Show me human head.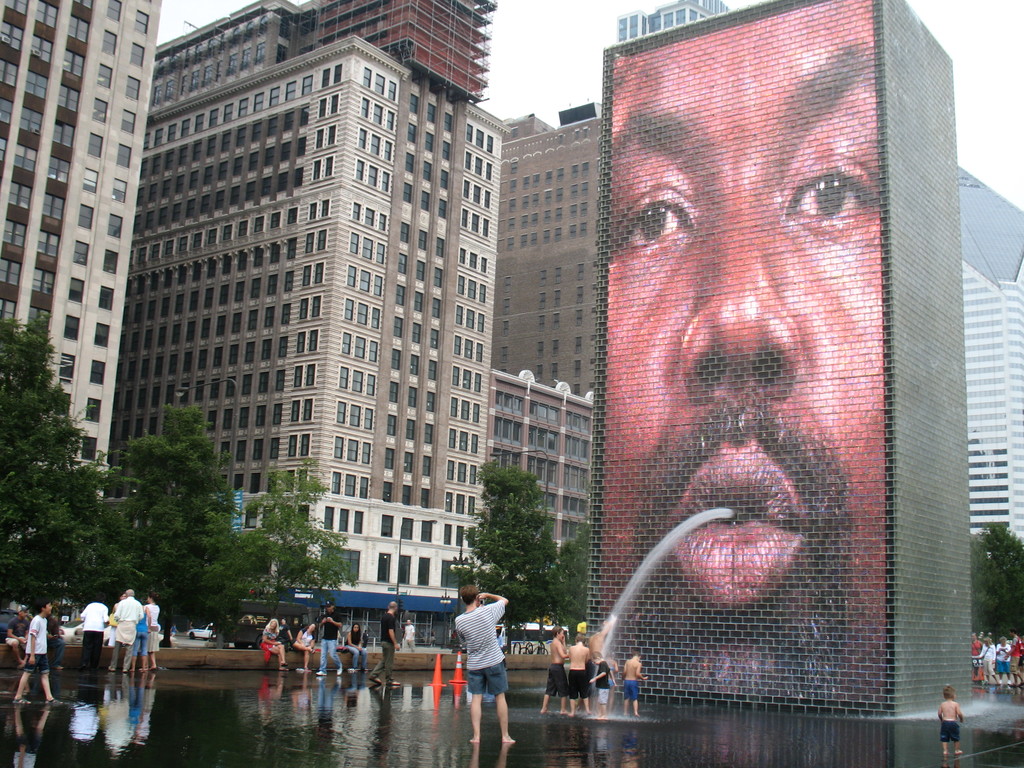
human head is here: left=353, top=626, right=361, bottom=630.
